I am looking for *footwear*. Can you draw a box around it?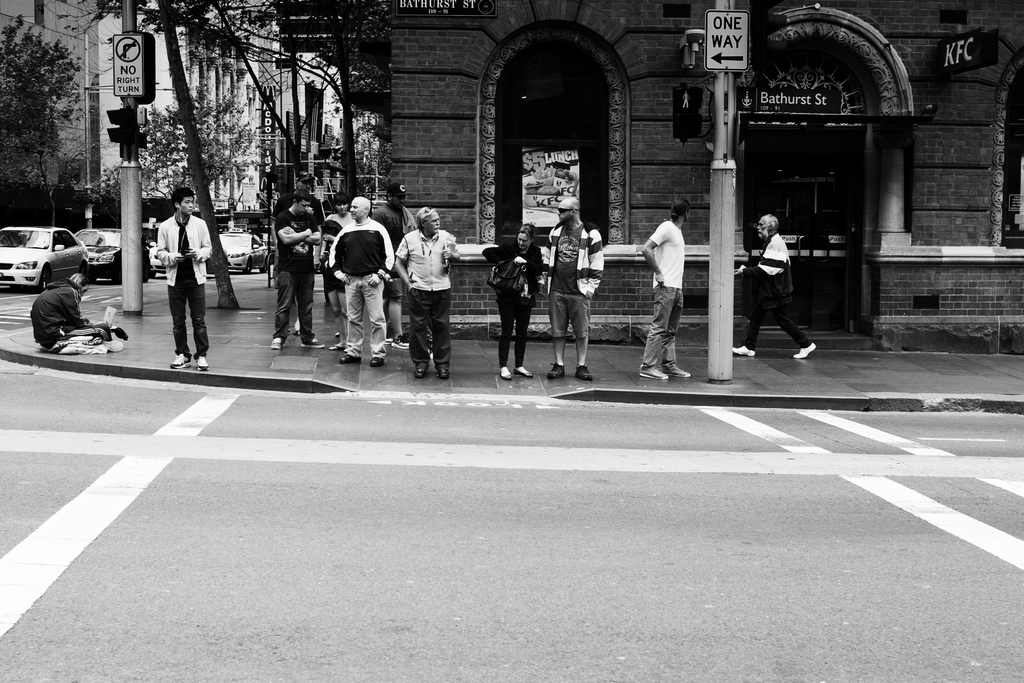
Sure, the bounding box is (339, 349, 357, 366).
